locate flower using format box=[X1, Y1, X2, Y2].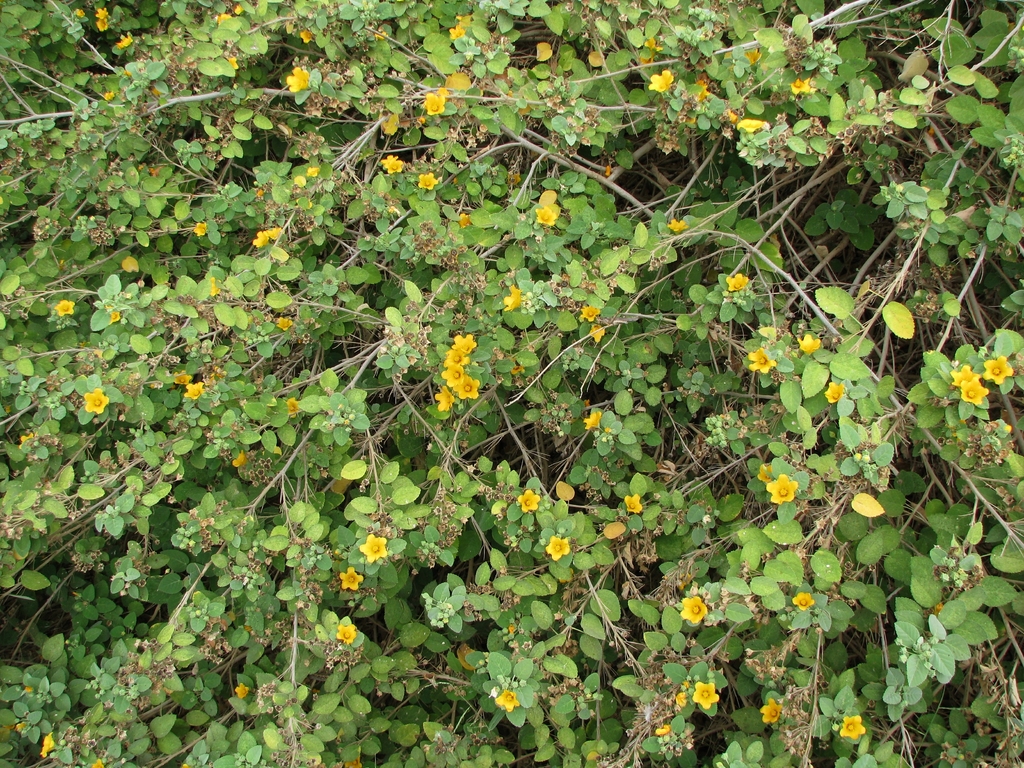
box=[648, 66, 673, 95].
